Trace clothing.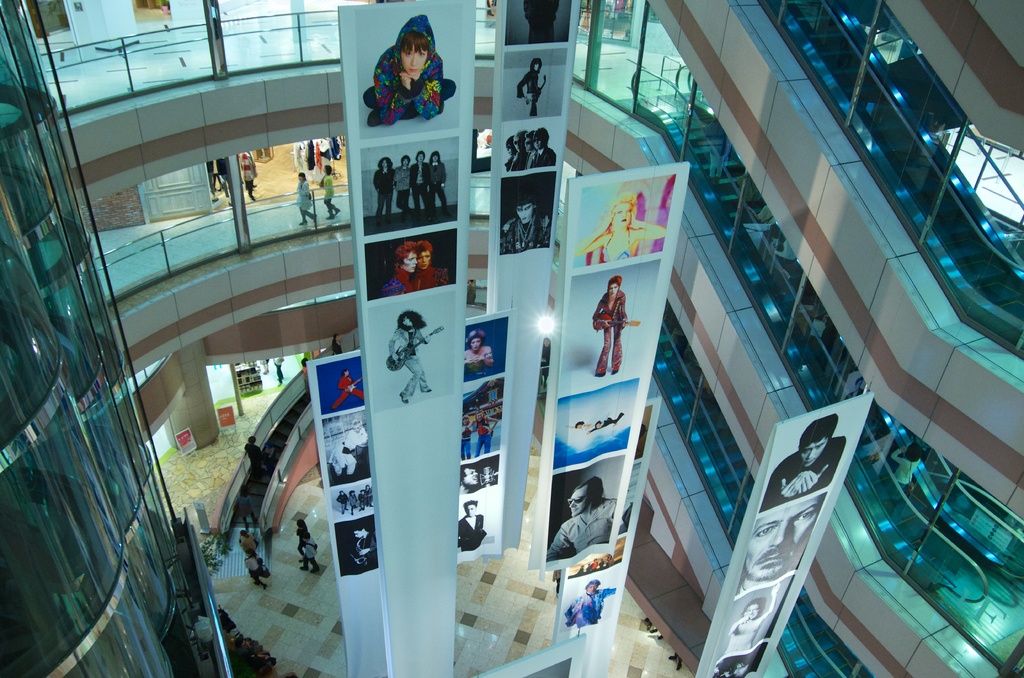
Traced to bbox(330, 136, 342, 159).
